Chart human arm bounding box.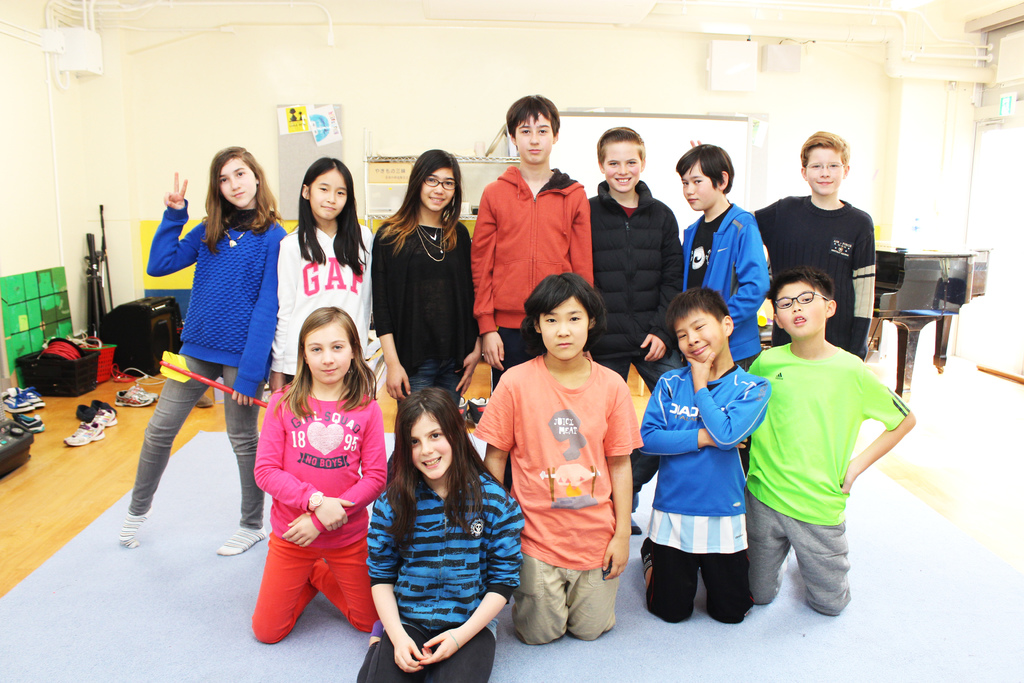
Charted: 684/346/776/454.
